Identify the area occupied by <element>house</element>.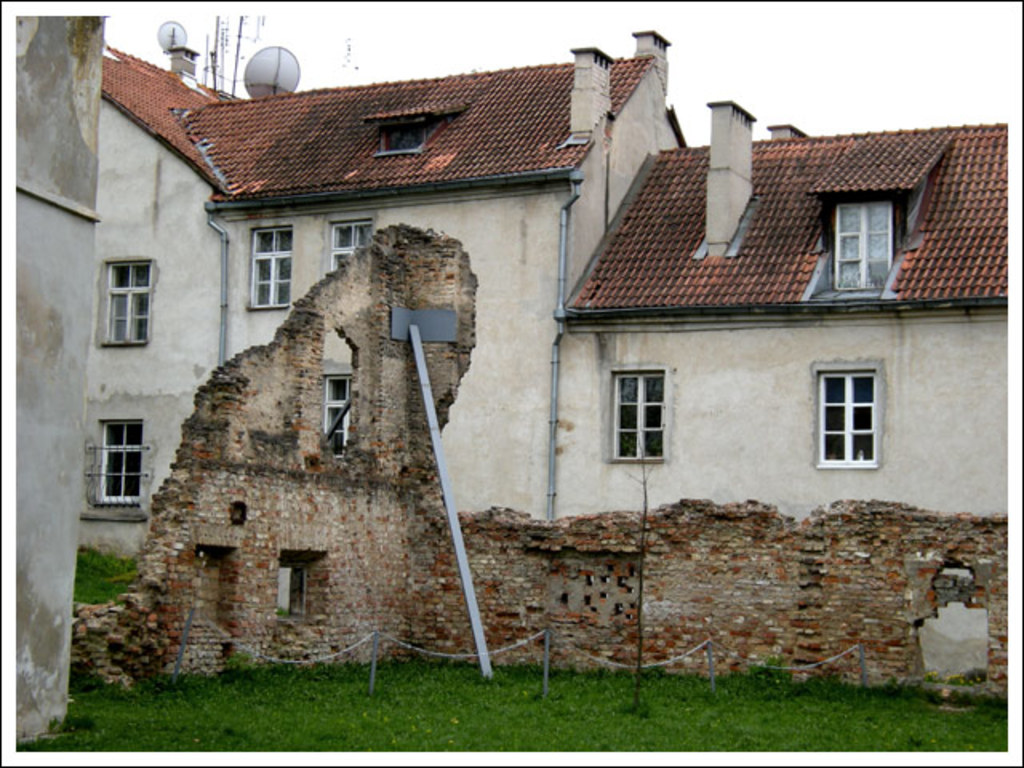
Area: locate(120, 59, 502, 725).
